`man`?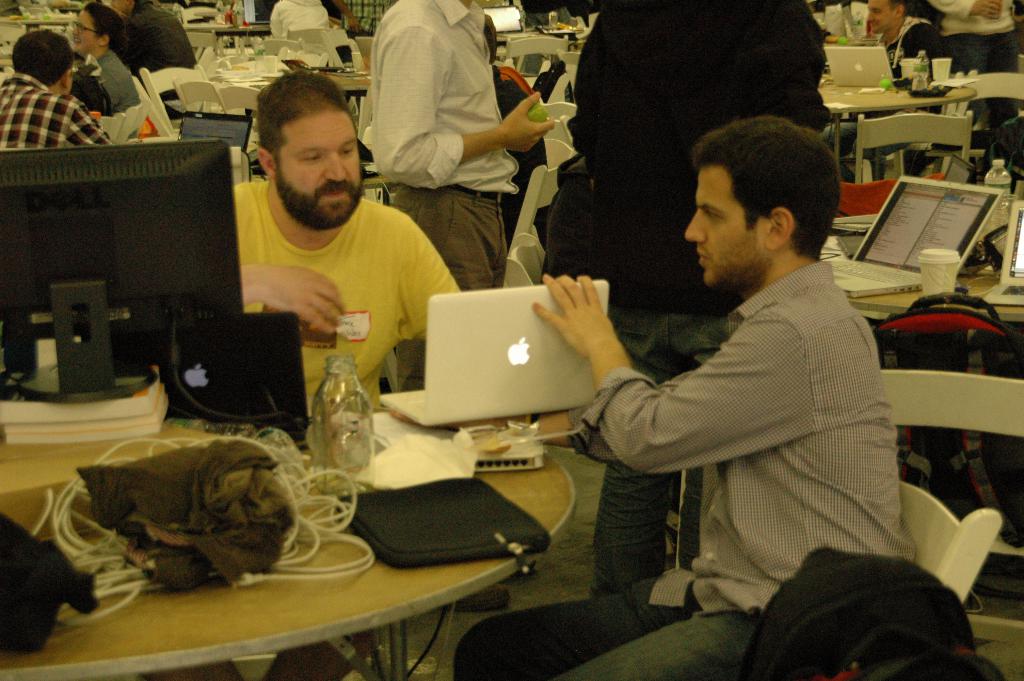
<box>815,0,954,184</box>
